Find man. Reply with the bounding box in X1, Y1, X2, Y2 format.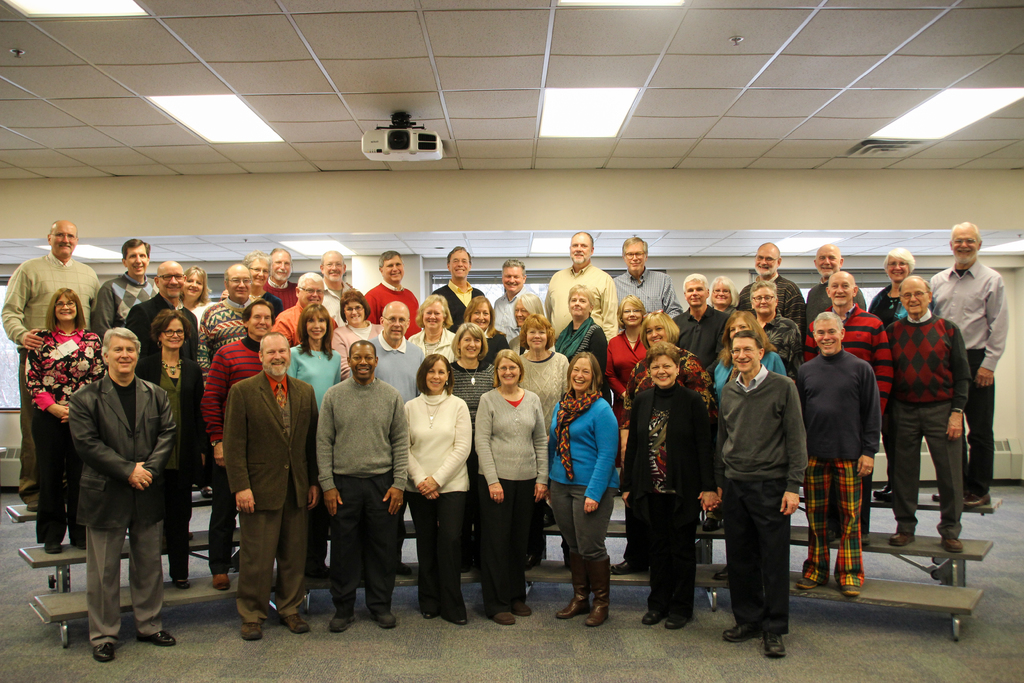
319, 251, 356, 318.
